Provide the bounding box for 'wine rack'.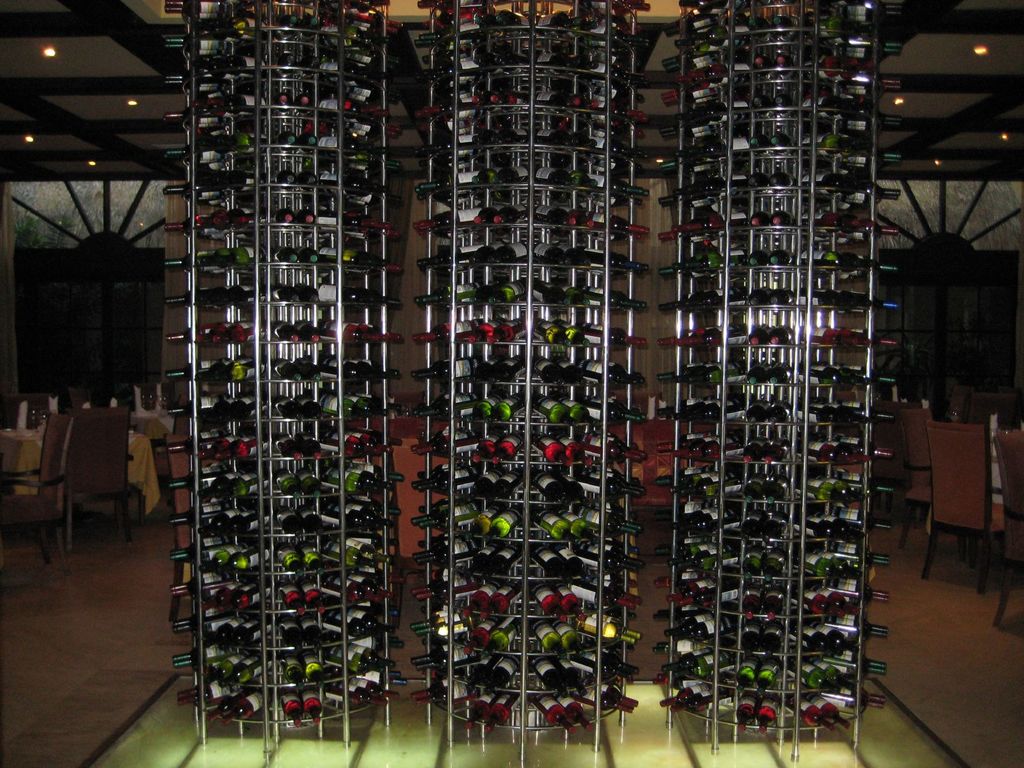
detection(428, 0, 632, 763).
